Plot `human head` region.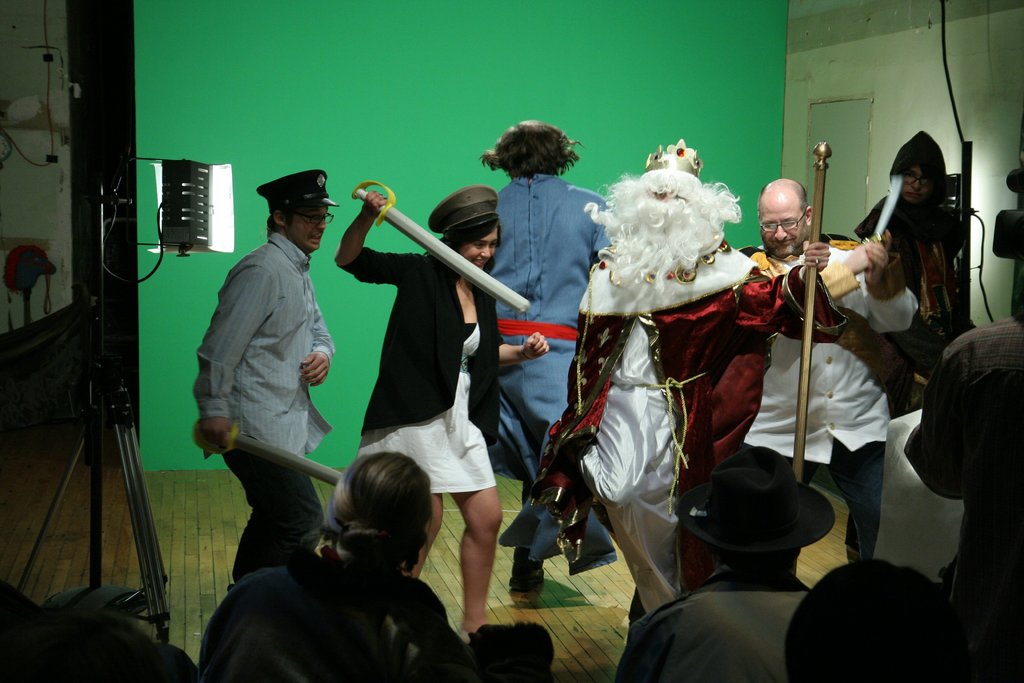
Plotted at (left=493, top=120, right=580, bottom=174).
